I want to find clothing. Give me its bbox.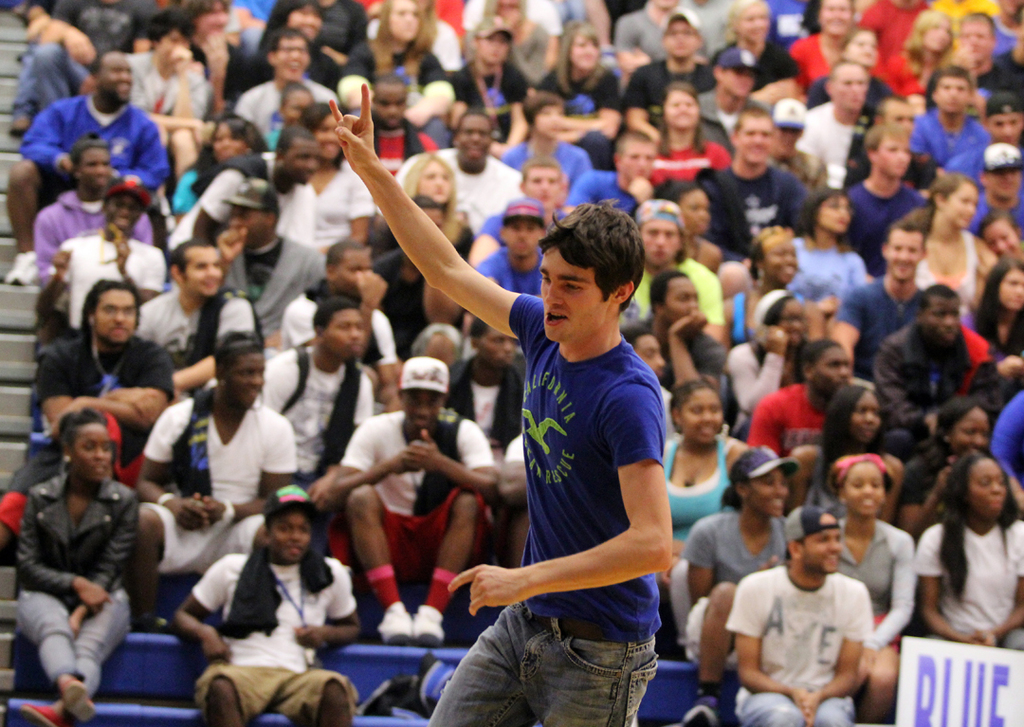
{"left": 223, "top": 219, "right": 327, "bottom": 336}.
